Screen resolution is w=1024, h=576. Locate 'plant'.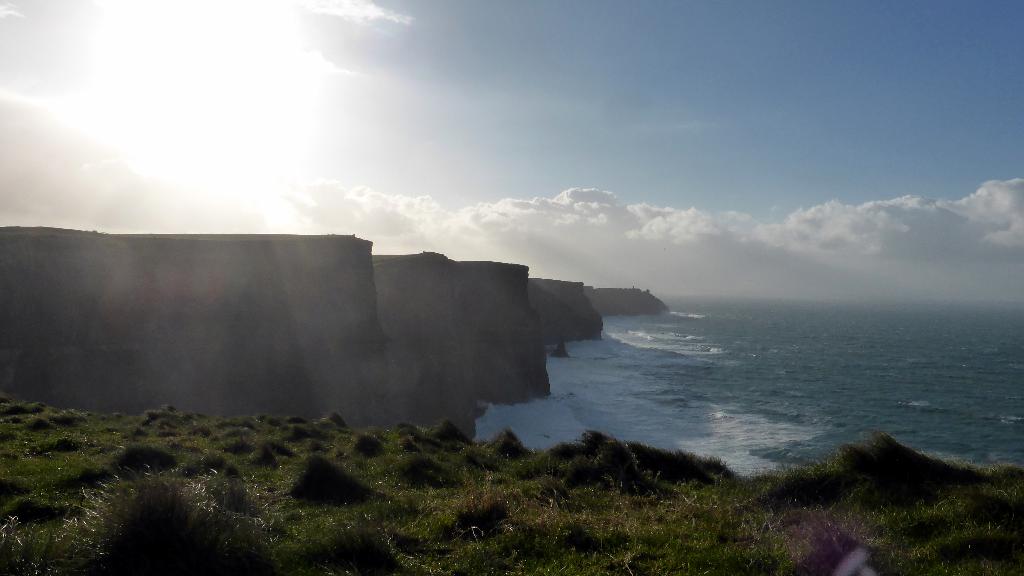
163:404:184:414.
